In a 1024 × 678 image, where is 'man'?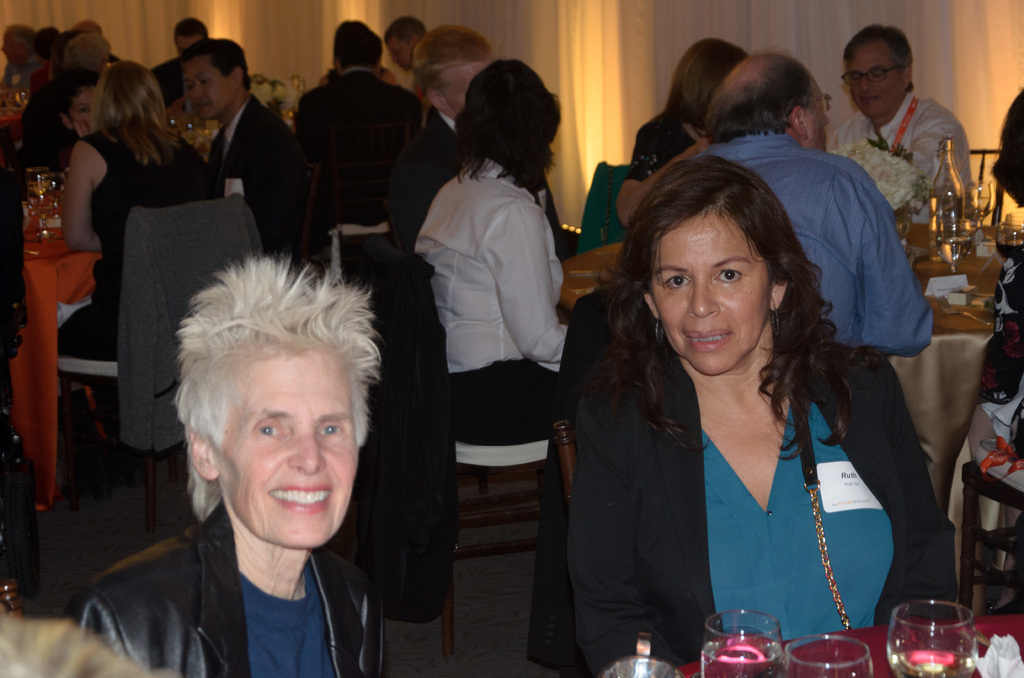
4/33/118/166.
